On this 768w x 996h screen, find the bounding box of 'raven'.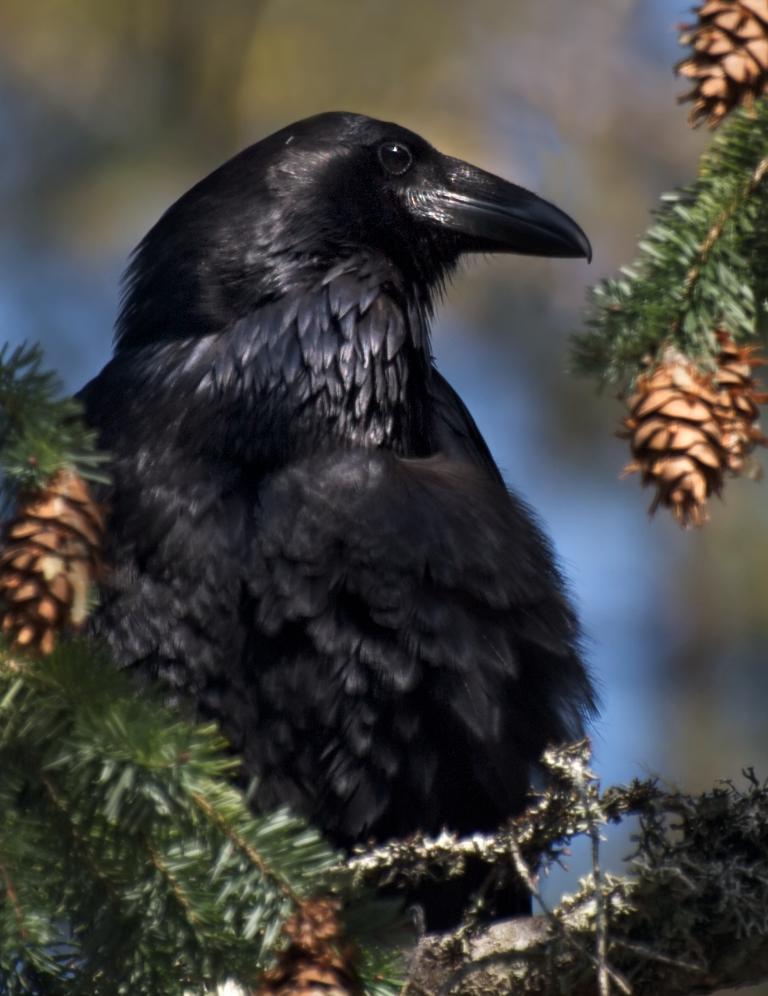
Bounding box: {"left": 48, "top": 160, "right": 602, "bottom": 946}.
